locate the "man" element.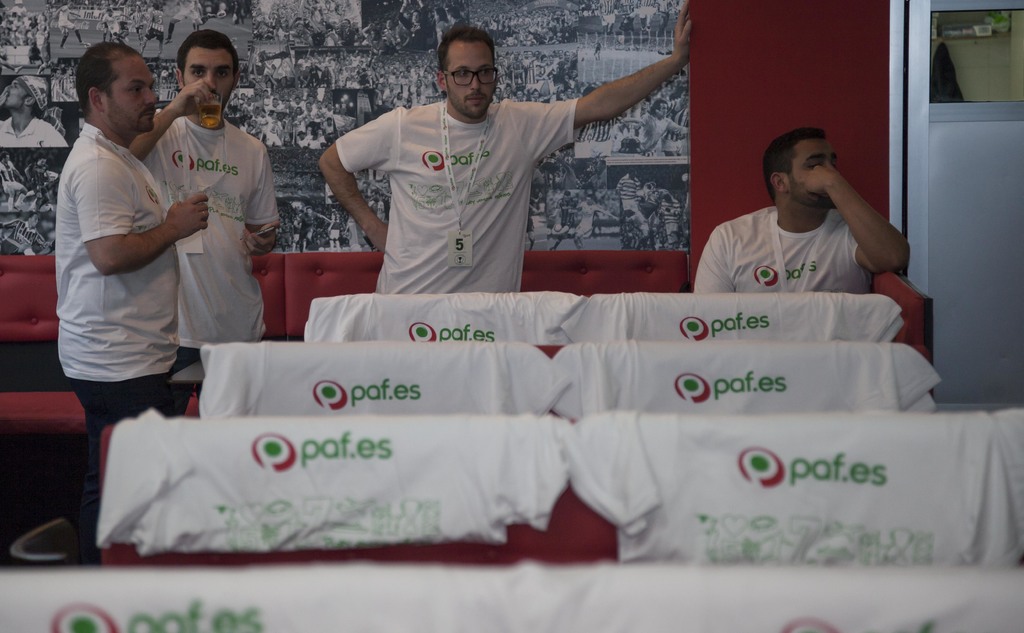
Element bbox: Rect(130, 28, 286, 422).
